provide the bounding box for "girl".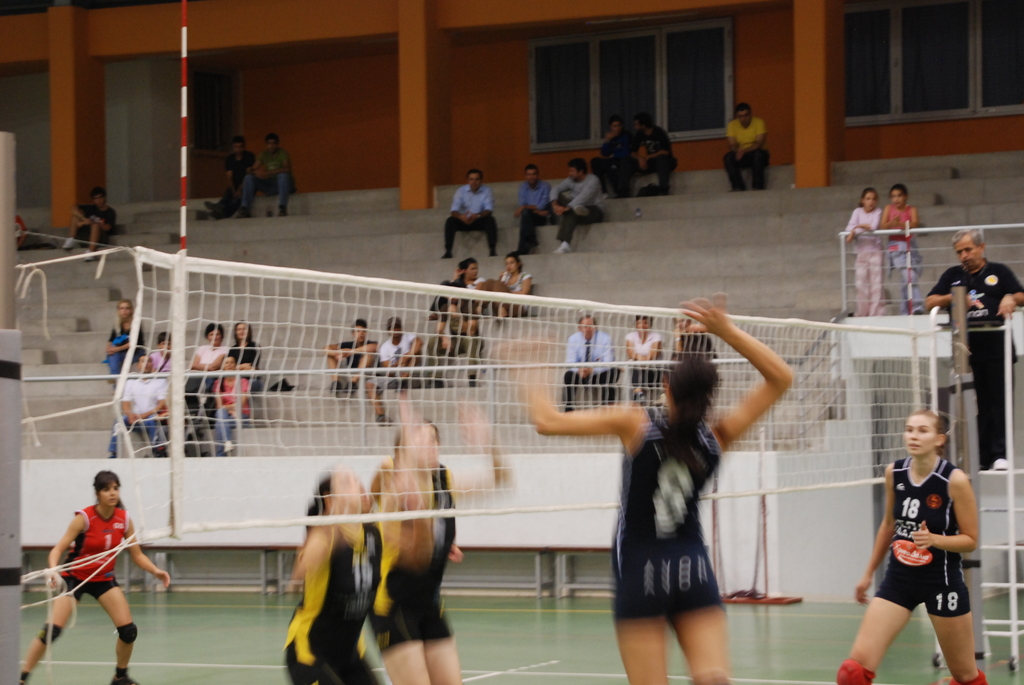
region(109, 295, 145, 387).
